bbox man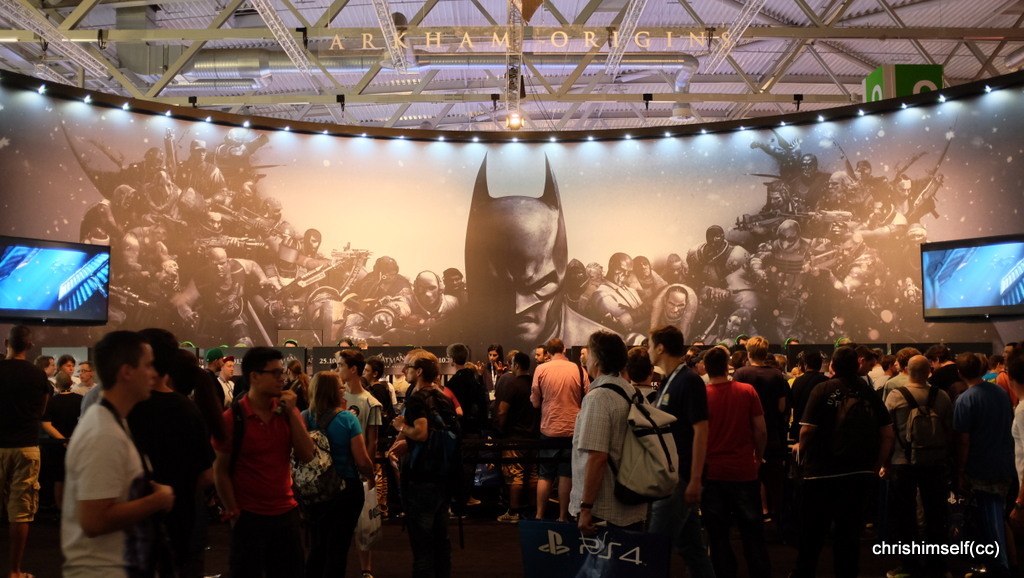
[x1=742, y1=333, x2=789, y2=478]
